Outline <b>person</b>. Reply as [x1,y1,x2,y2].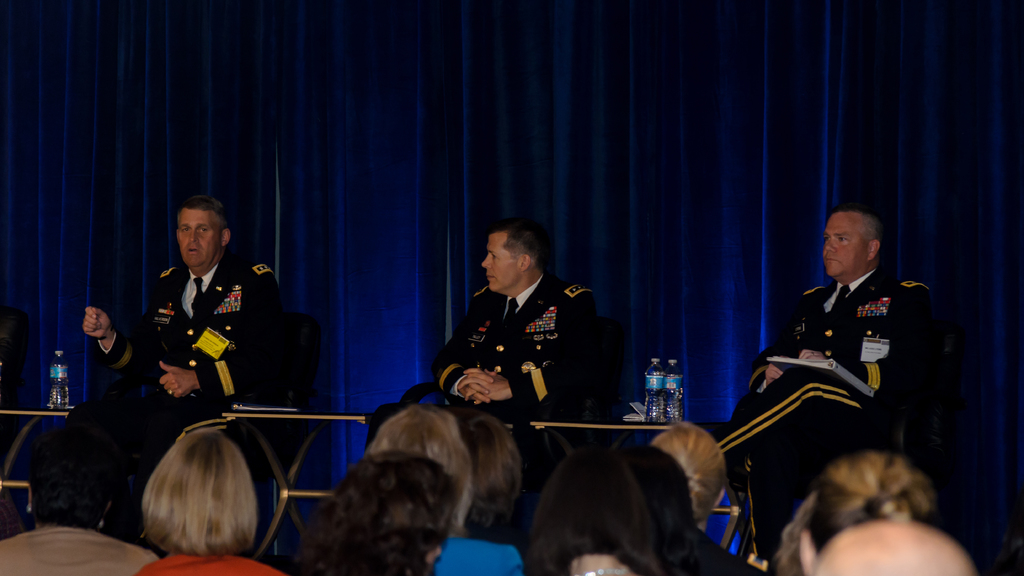
[77,191,294,424].
